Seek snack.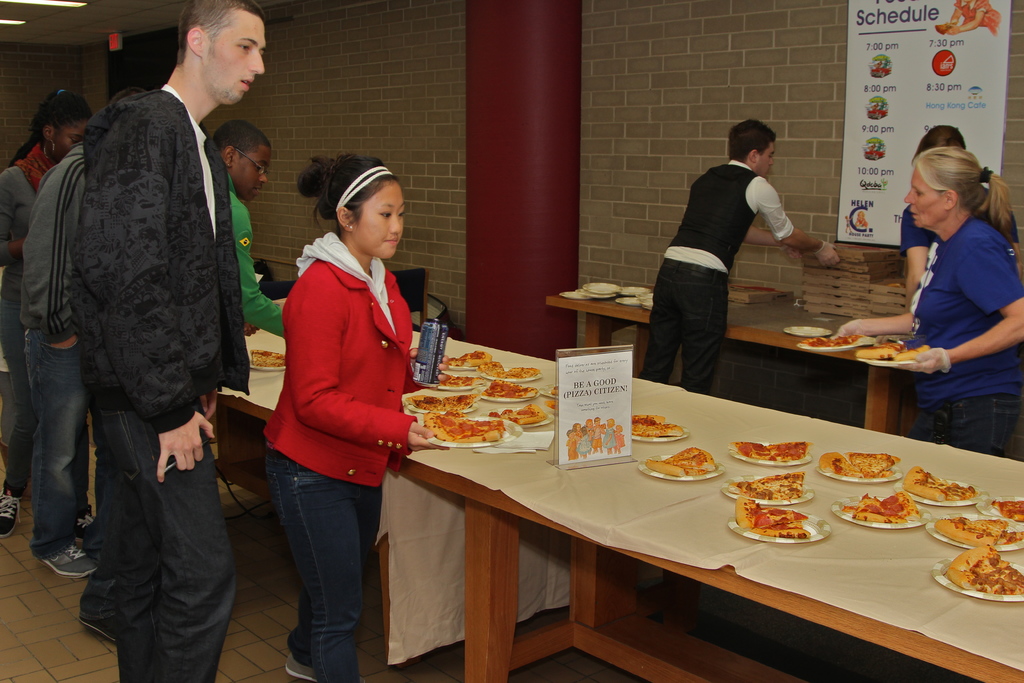
(425,411,504,441).
